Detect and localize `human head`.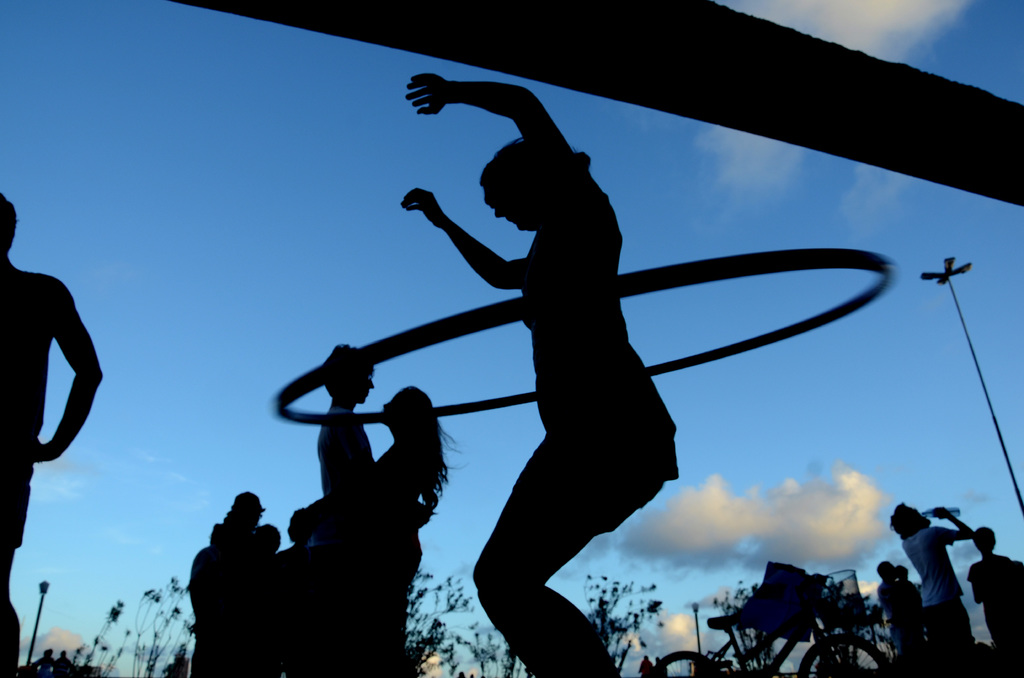
Localized at 228 494 263 528.
